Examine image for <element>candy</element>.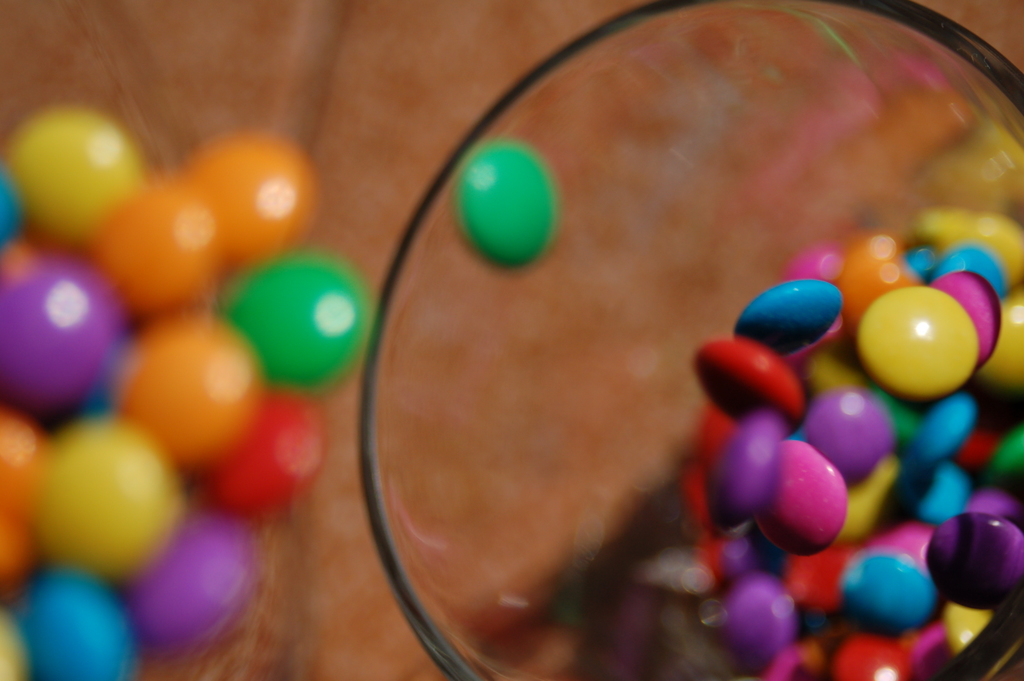
Examination result: bbox(825, 516, 977, 653).
